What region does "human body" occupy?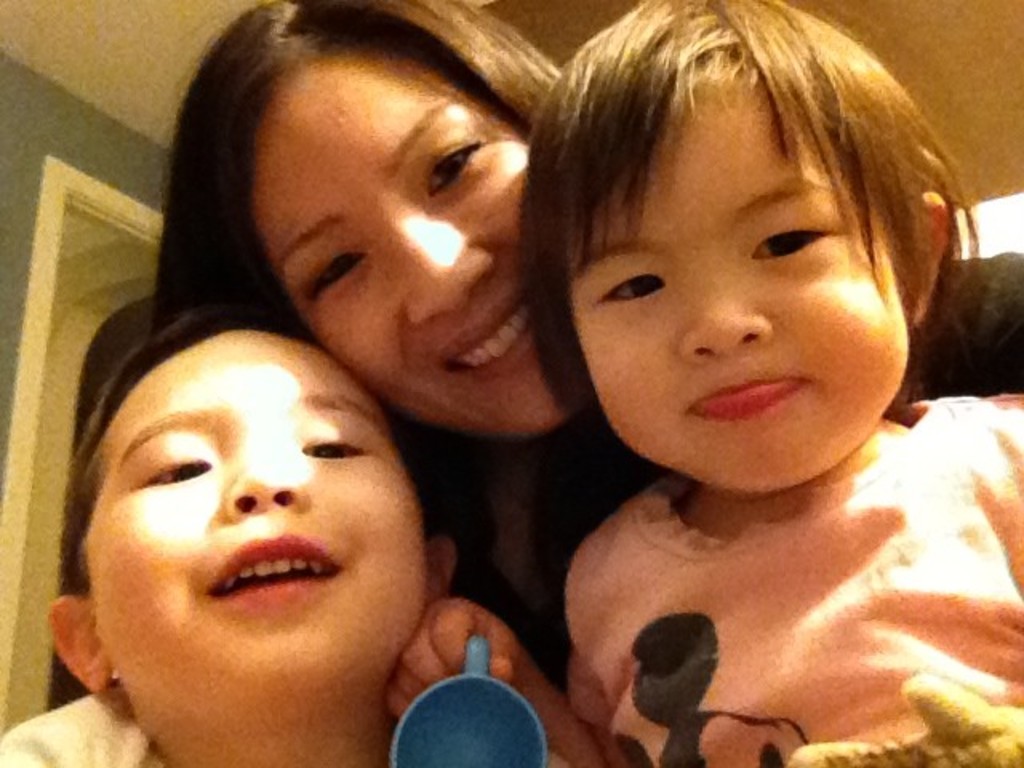
[6, 314, 453, 766].
